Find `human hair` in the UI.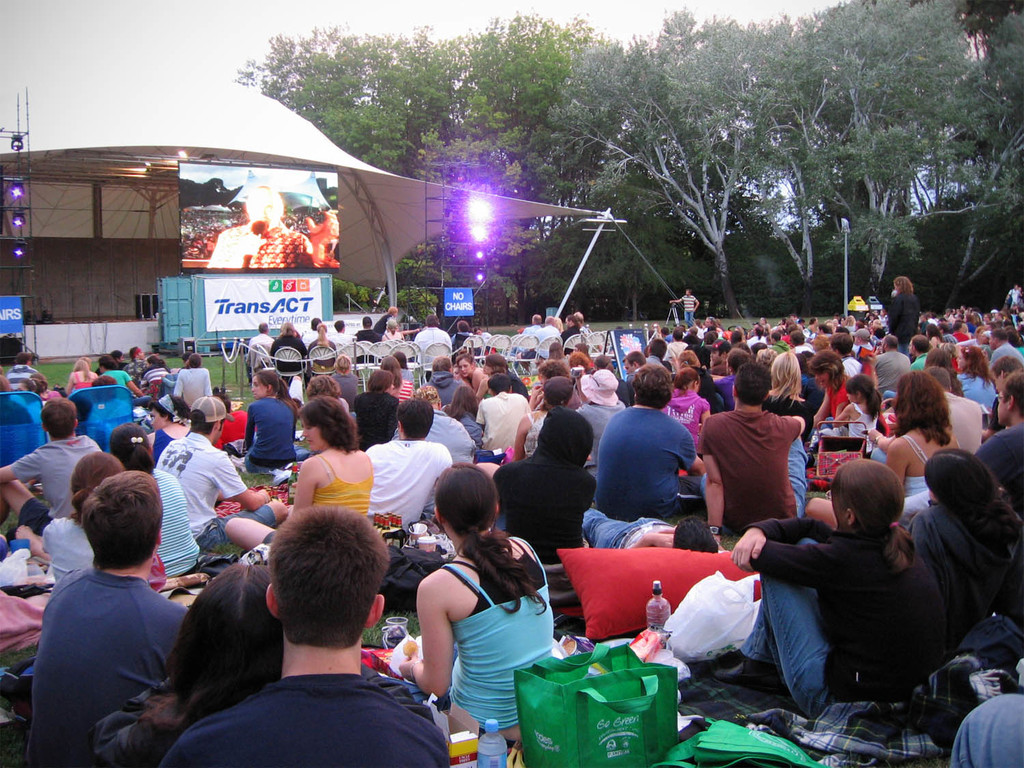
UI element at {"left": 892, "top": 274, "right": 915, "bottom": 296}.
